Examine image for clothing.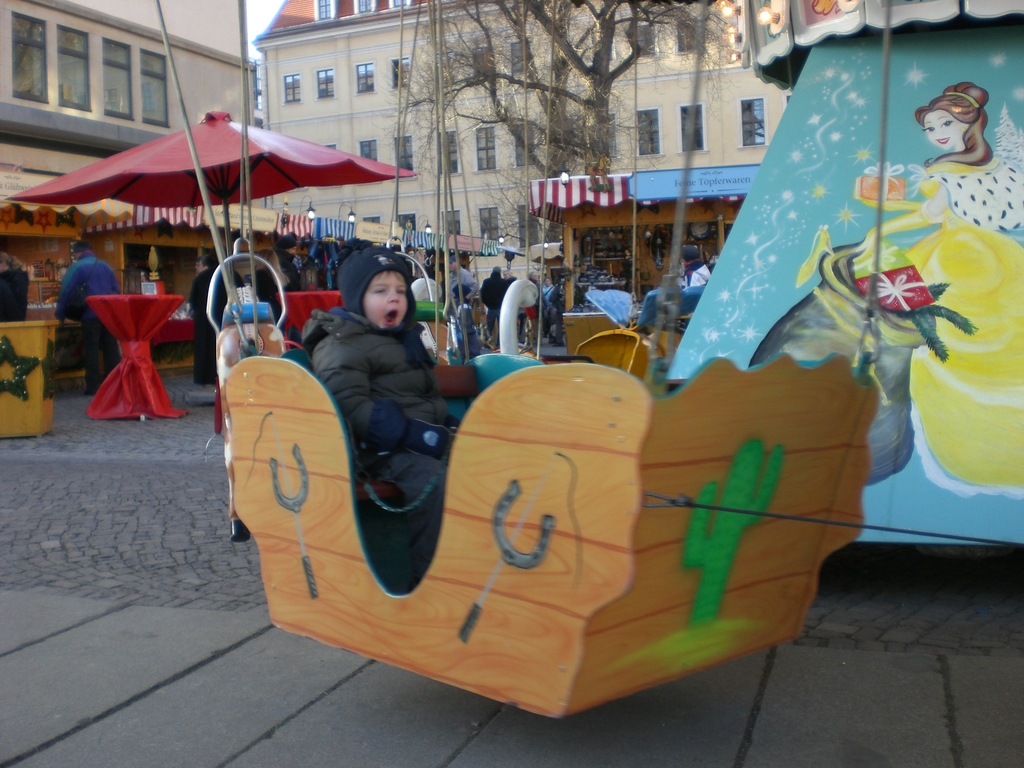
Examination result: BBox(479, 272, 508, 346).
